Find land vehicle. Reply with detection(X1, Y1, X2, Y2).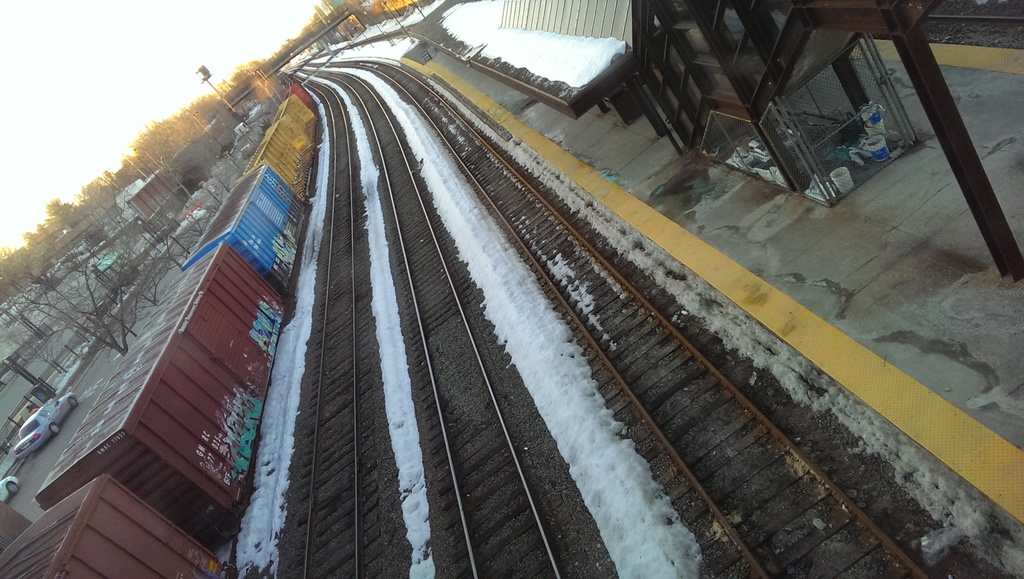
detection(0, 478, 15, 500).
